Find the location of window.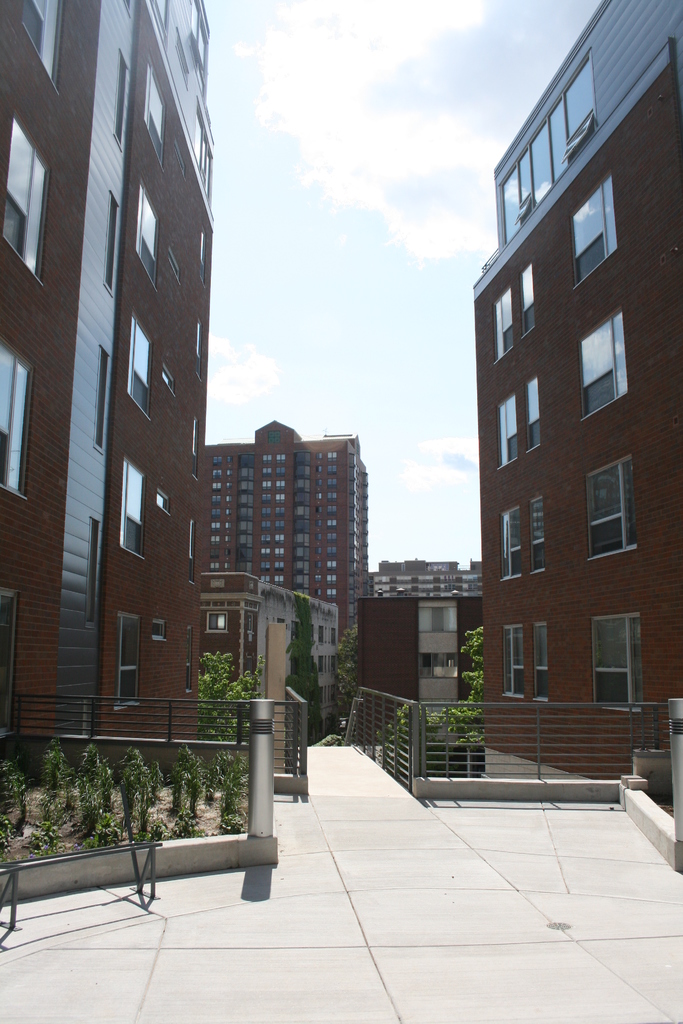
Location: 212:563:219:572.
